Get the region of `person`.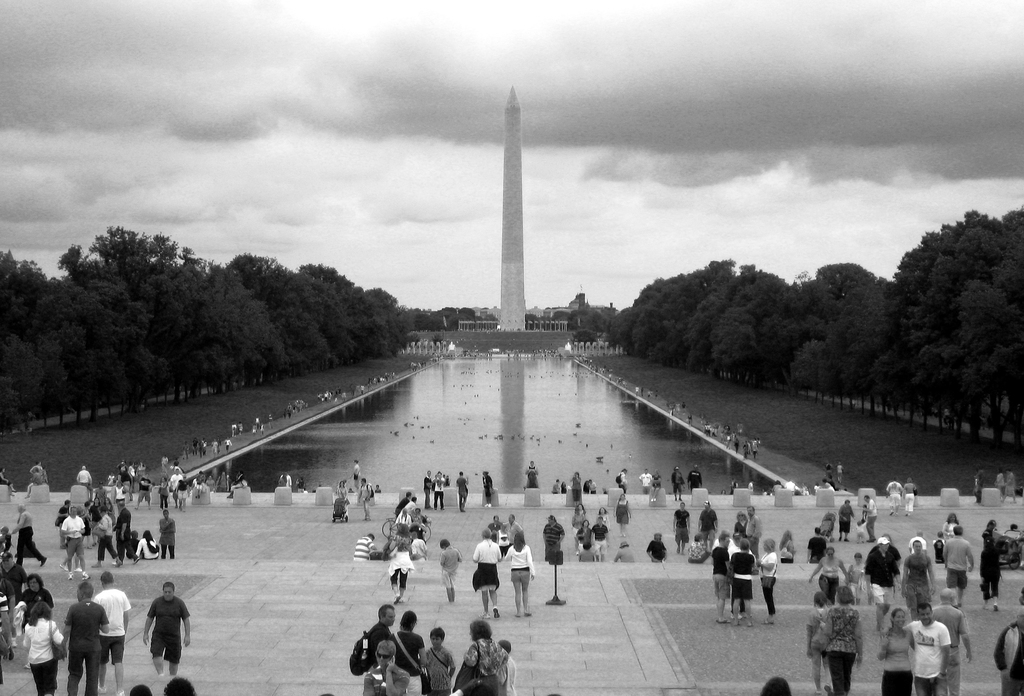
rect(753, 536, 778, 624).
